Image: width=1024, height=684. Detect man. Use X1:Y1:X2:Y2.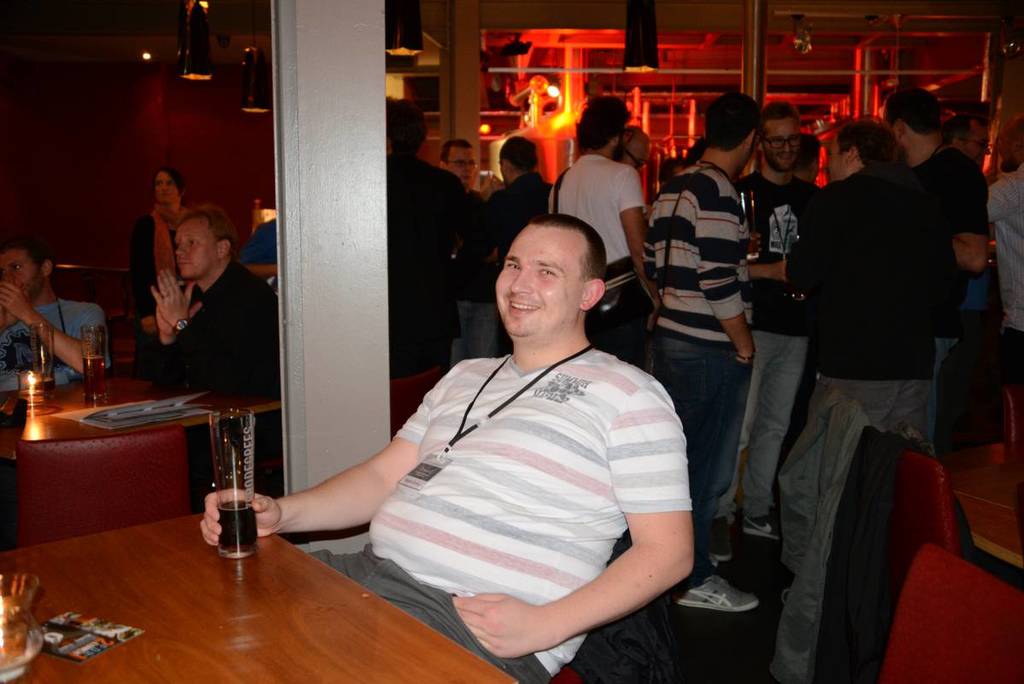
435:139:483:198.
